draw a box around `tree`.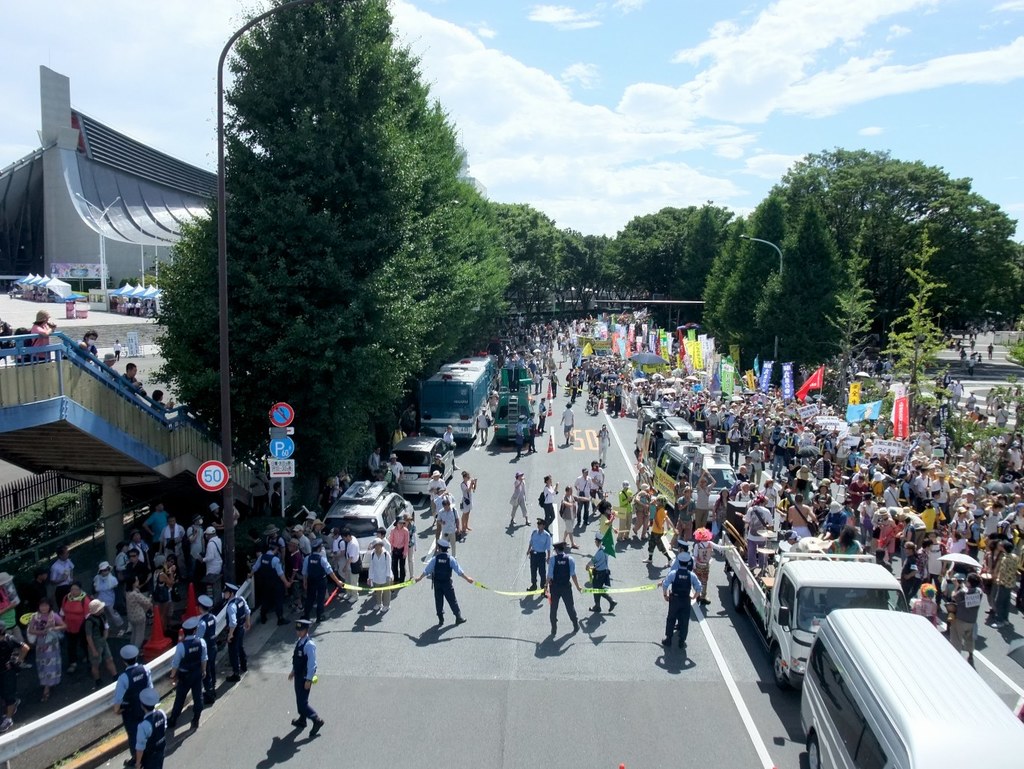
(627, 194, 682, 306).
